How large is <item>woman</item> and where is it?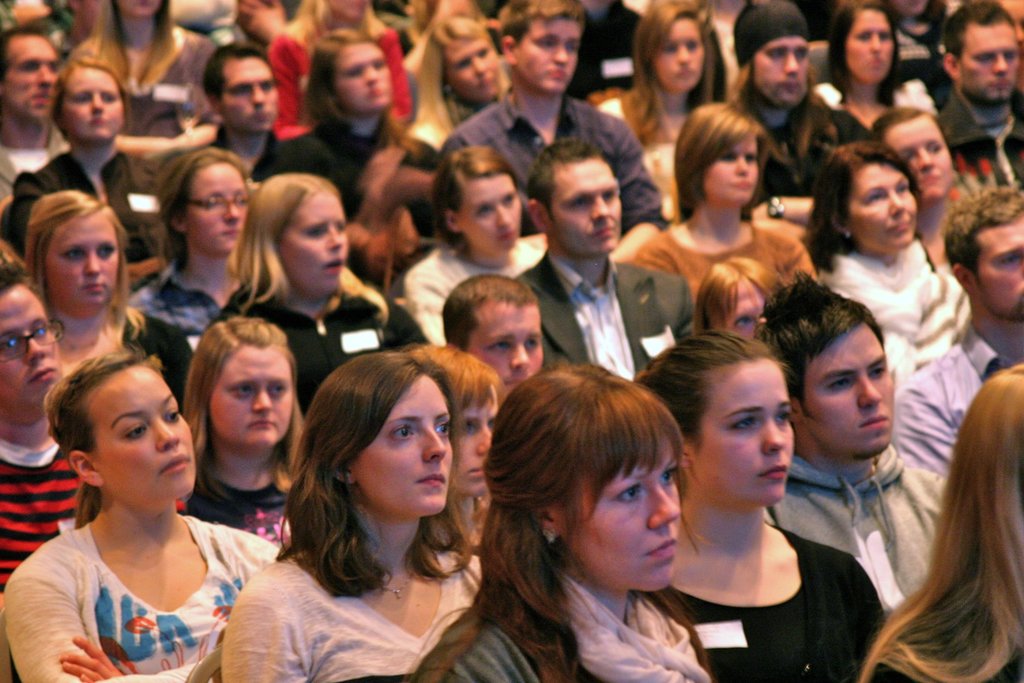
Bounding box: region(587, 0, 735, 204).
